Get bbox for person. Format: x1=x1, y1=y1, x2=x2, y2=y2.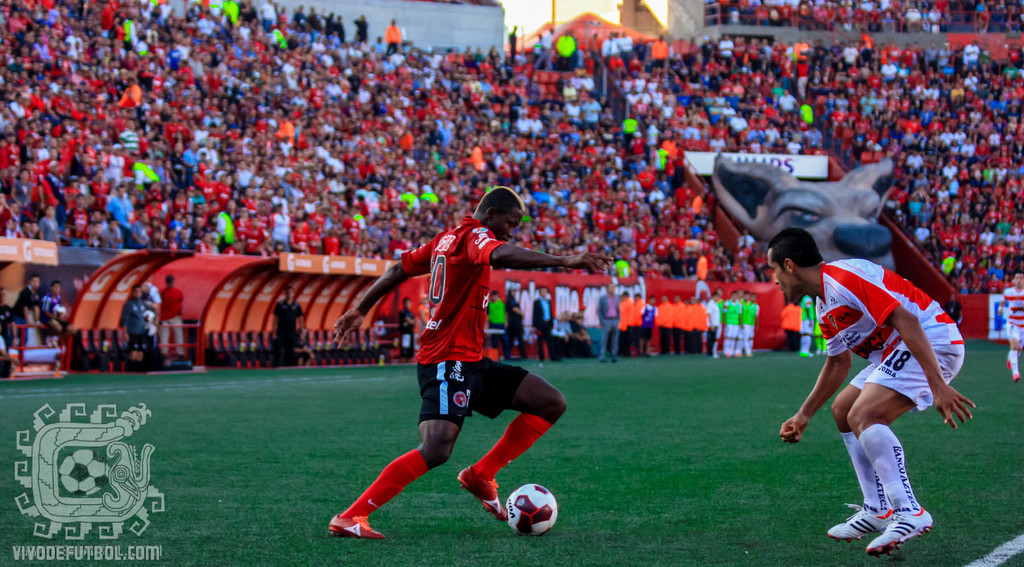
x1=797, y1=290, x2=824, y2=360.
